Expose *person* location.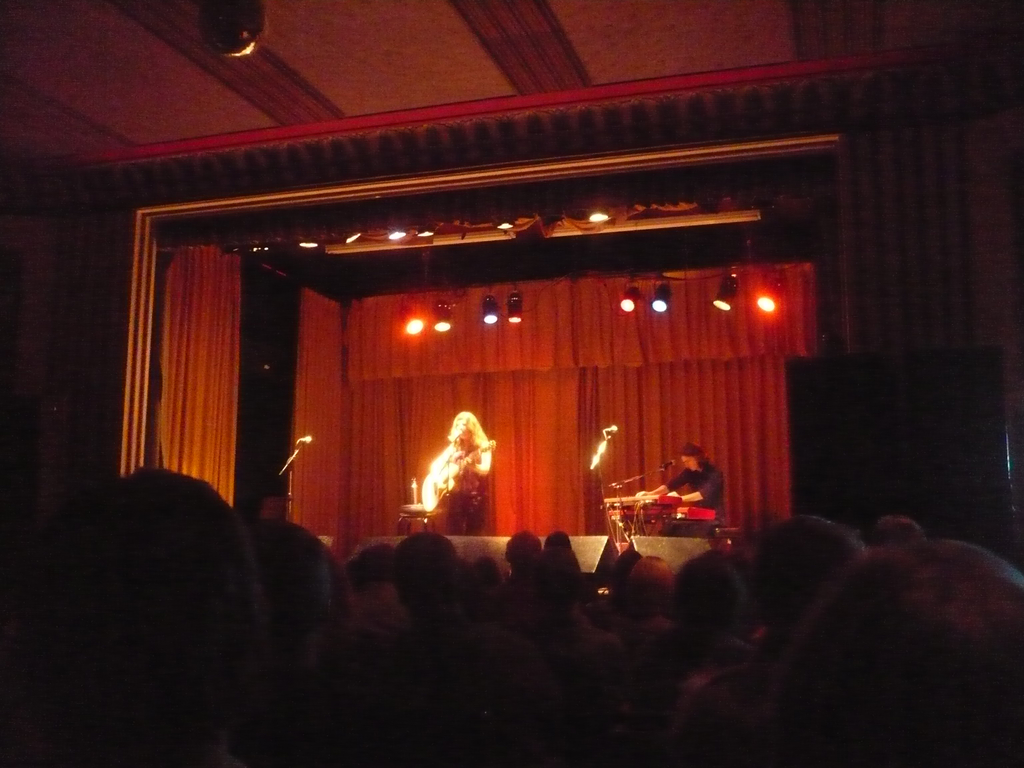
Exposed at <bbox>636, 444, 728, 536</bbox>.
